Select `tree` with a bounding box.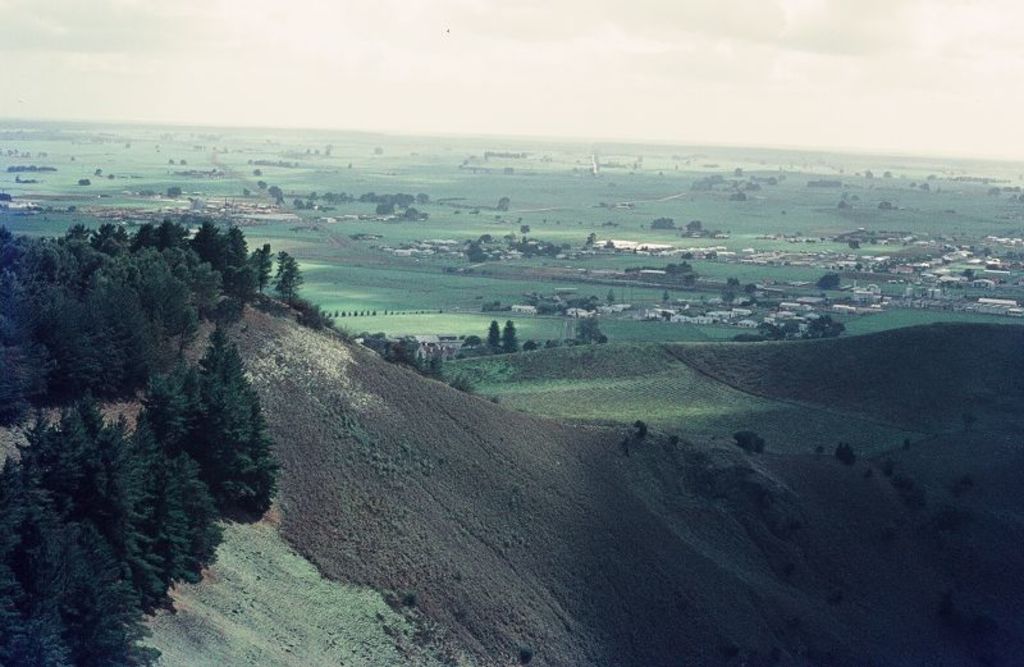
box(742, 280, 760, 302).
